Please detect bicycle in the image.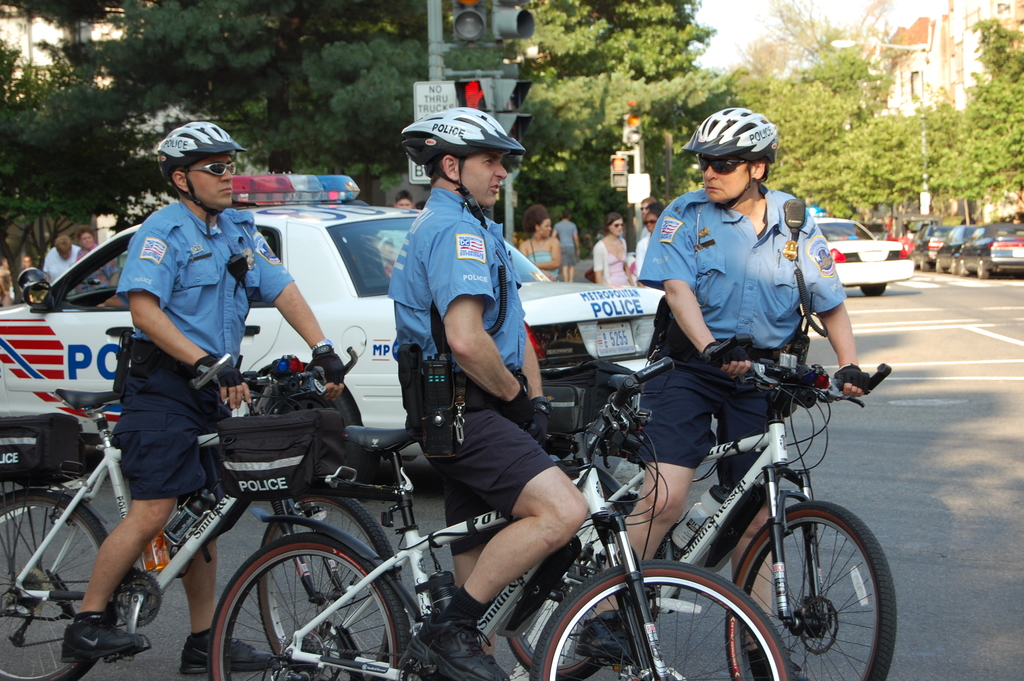
<region>207, 354, 788, 680</region>.
